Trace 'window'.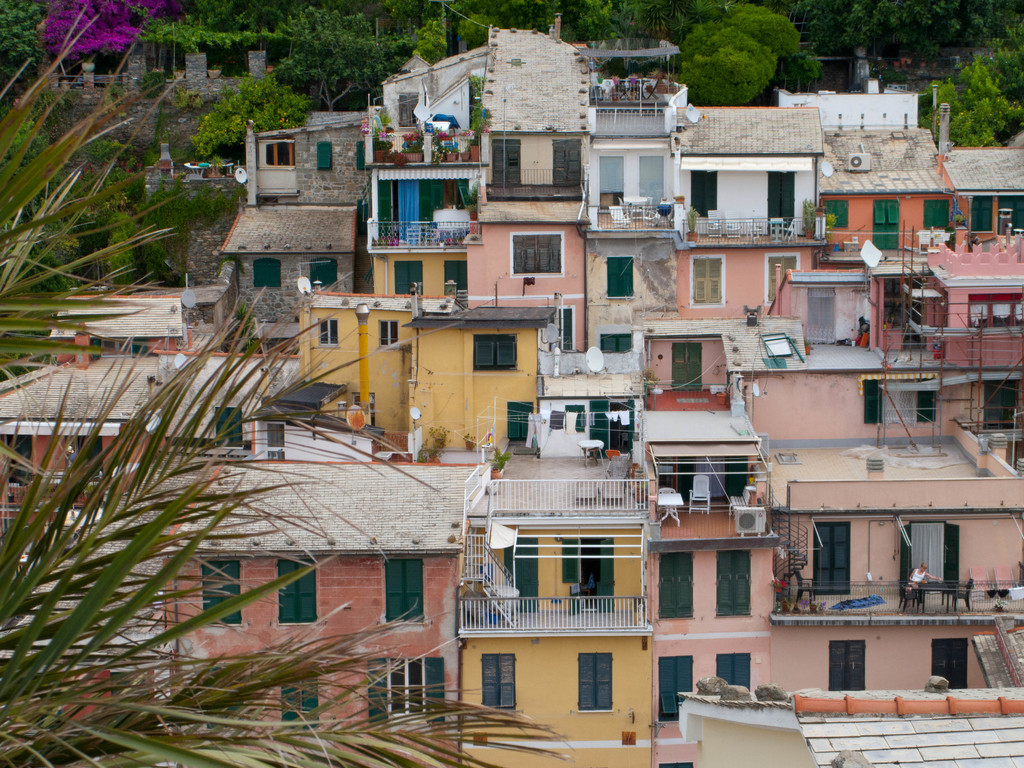
Traced to BBox(202, 563, 242, 630).
